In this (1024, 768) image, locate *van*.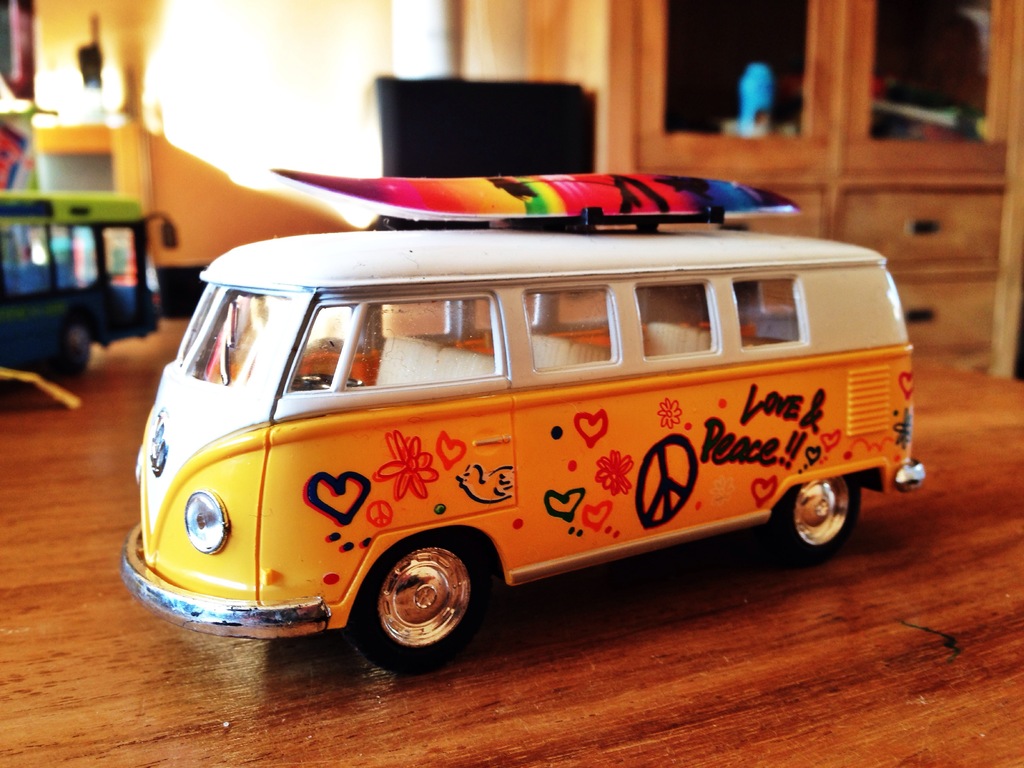
Bounding box: <box>116,165,925,675</box>.
